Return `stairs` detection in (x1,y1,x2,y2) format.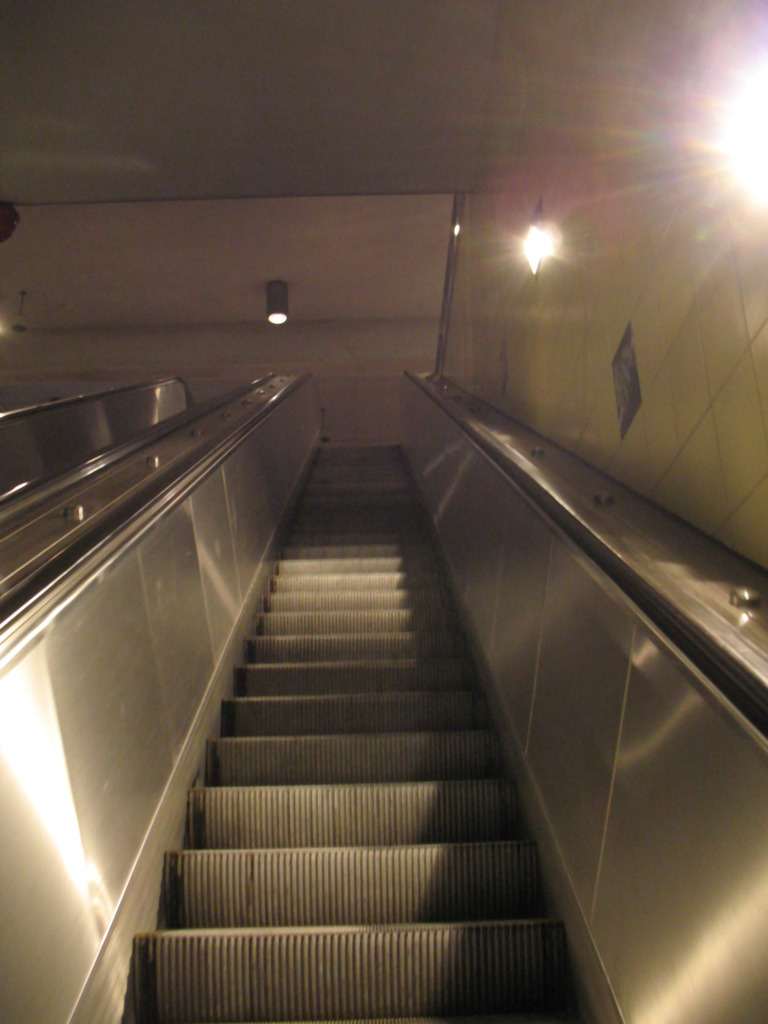
(137,447,581,1023).
